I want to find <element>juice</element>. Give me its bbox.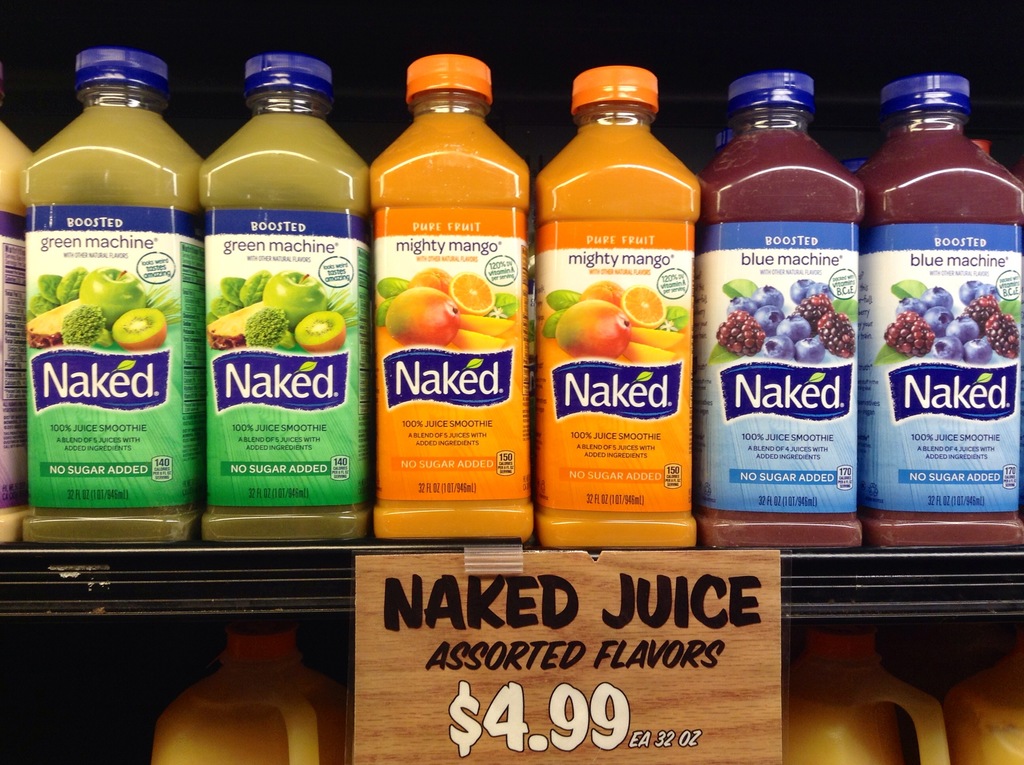
box=[861, 114, 1022, 541].
